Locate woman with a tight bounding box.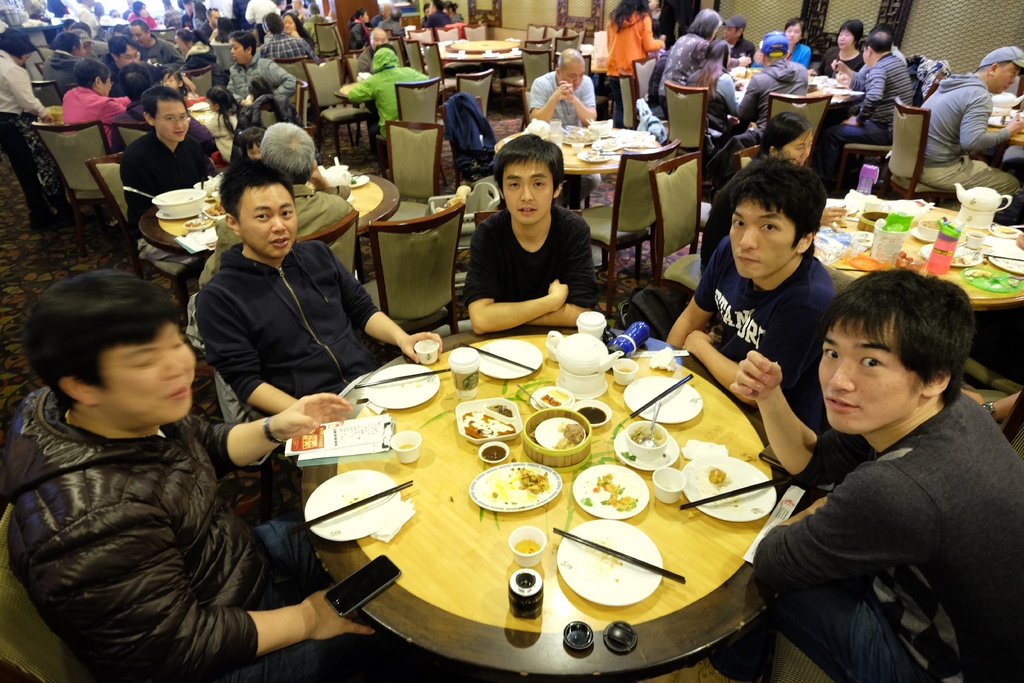
left=700, top=107, right=810, bottom=274.
